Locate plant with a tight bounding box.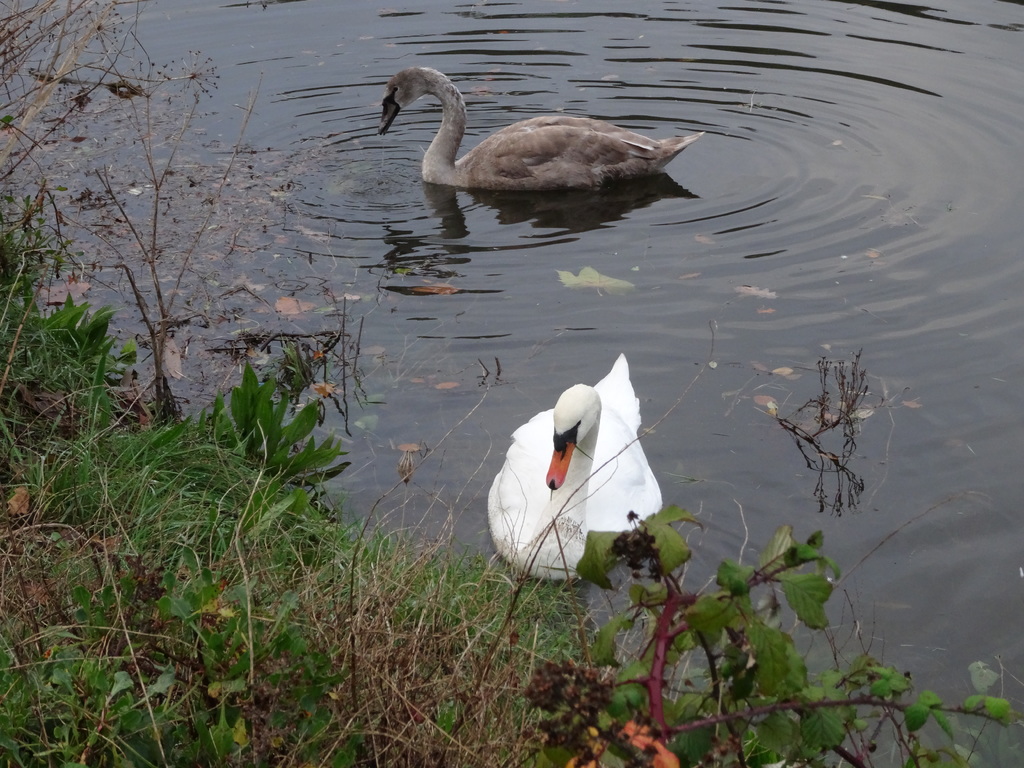
[left=519, top=505, right=1013, bottom=767].
